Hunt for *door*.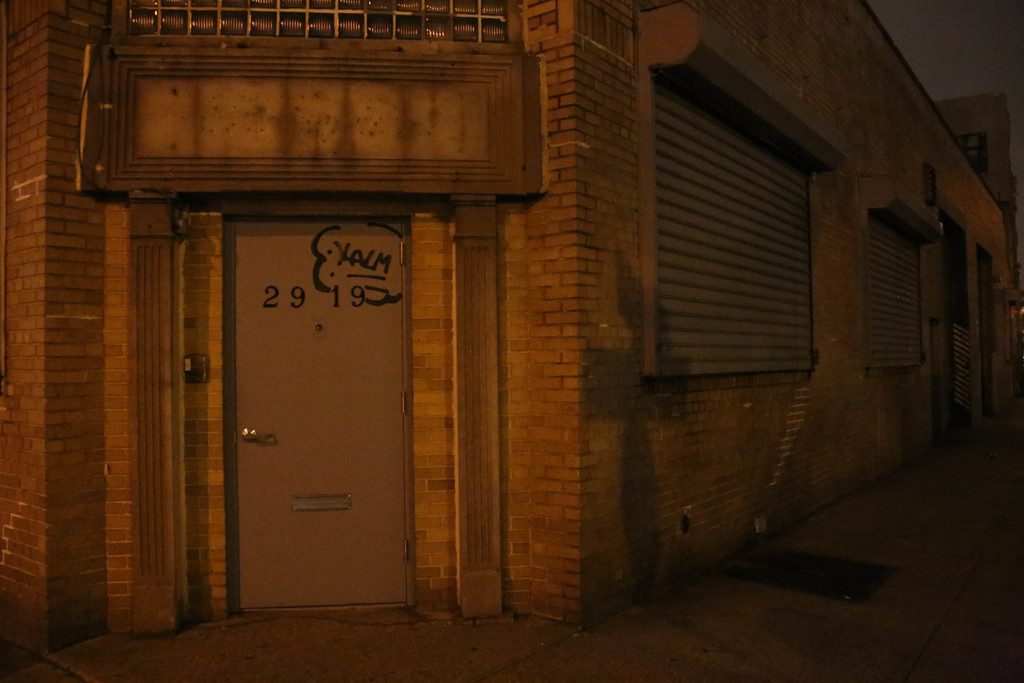
Hunted down at BBox(180, 174, 431, 613).
